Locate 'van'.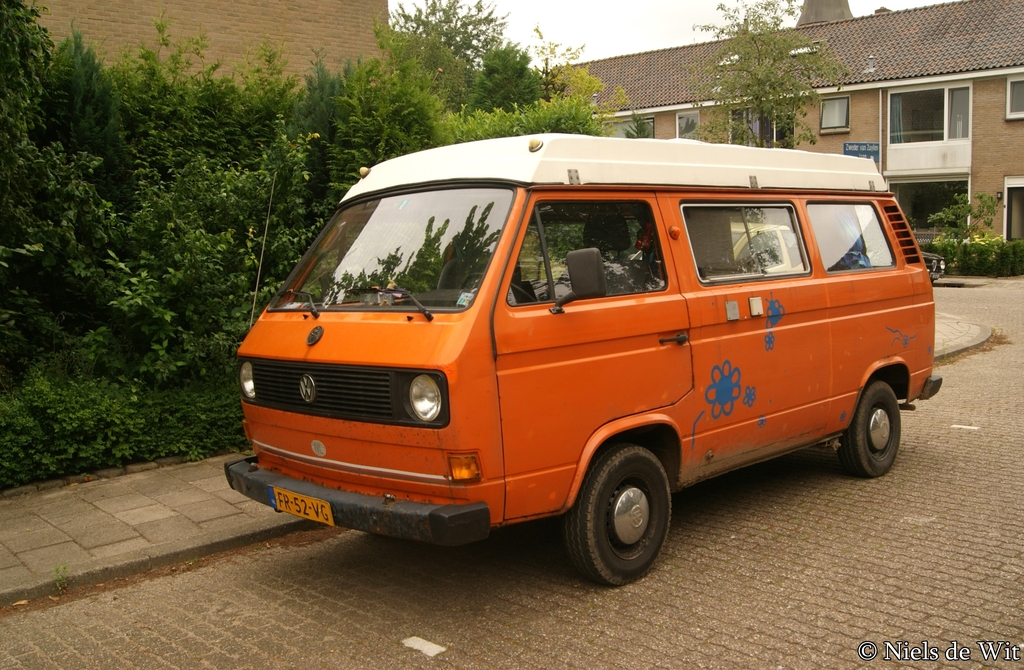
Bounding box: 209, 136, 945, 589.
